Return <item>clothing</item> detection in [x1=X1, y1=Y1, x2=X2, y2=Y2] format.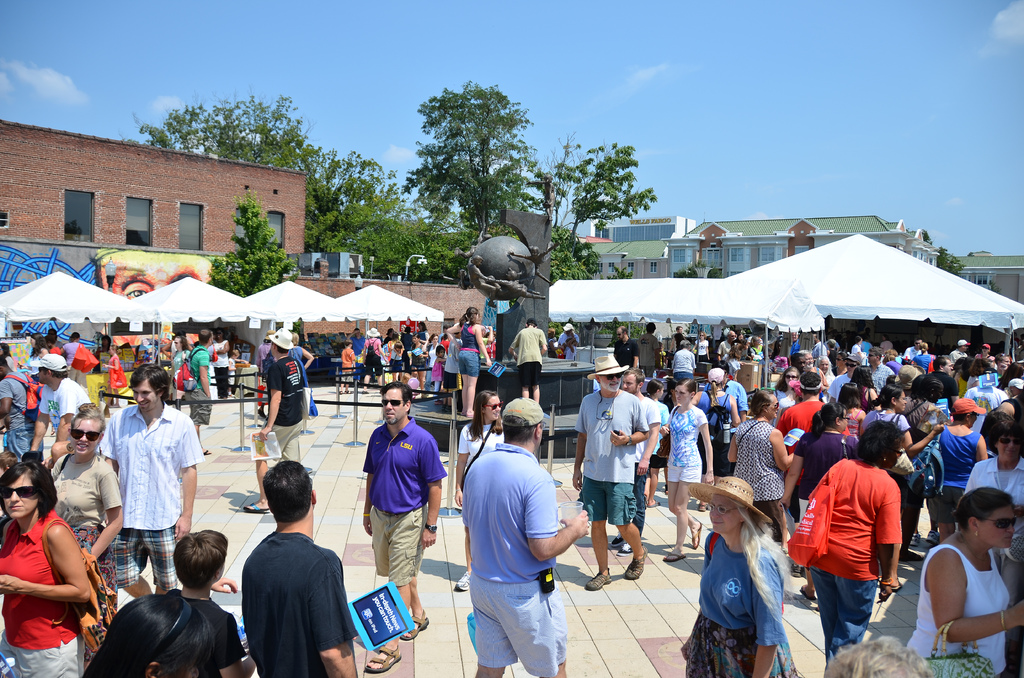
[x1=810, y1=460, x2=900, y2=662].
